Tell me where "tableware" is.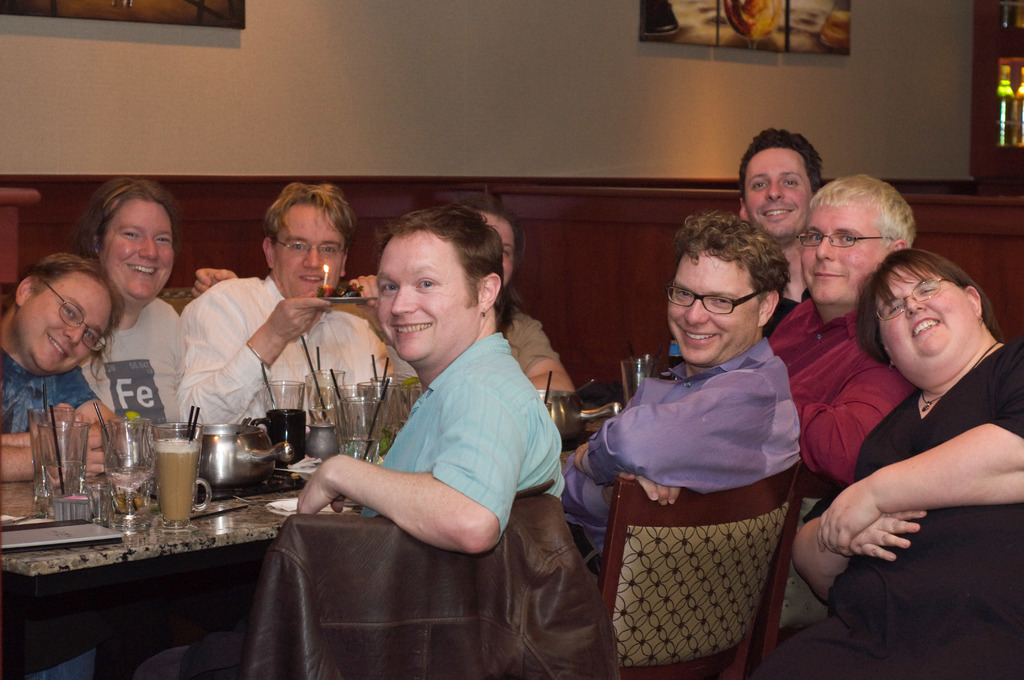
"tableware" is at pyautogui.locateOnScreen(259, 380, 300, 416).
